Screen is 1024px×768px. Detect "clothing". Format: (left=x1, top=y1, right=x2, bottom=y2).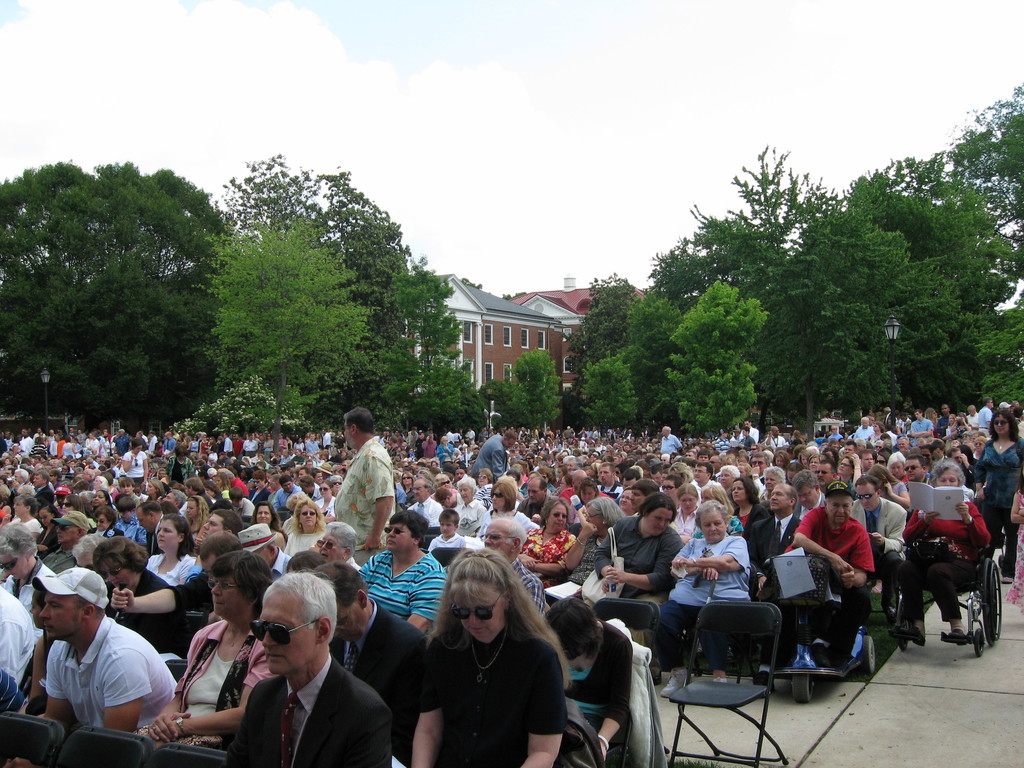
(left=228, top=646, right=402, bottom=767).
